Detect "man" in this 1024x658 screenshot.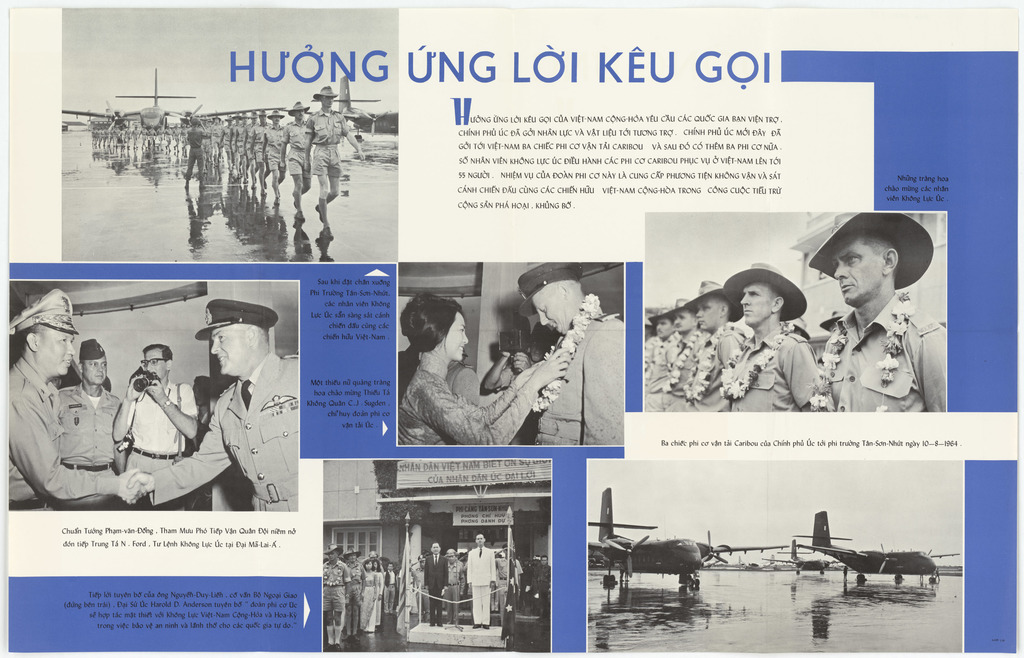
Detection: {"left": 644, "top": 303, "right": 682, "bottom": 410}.
